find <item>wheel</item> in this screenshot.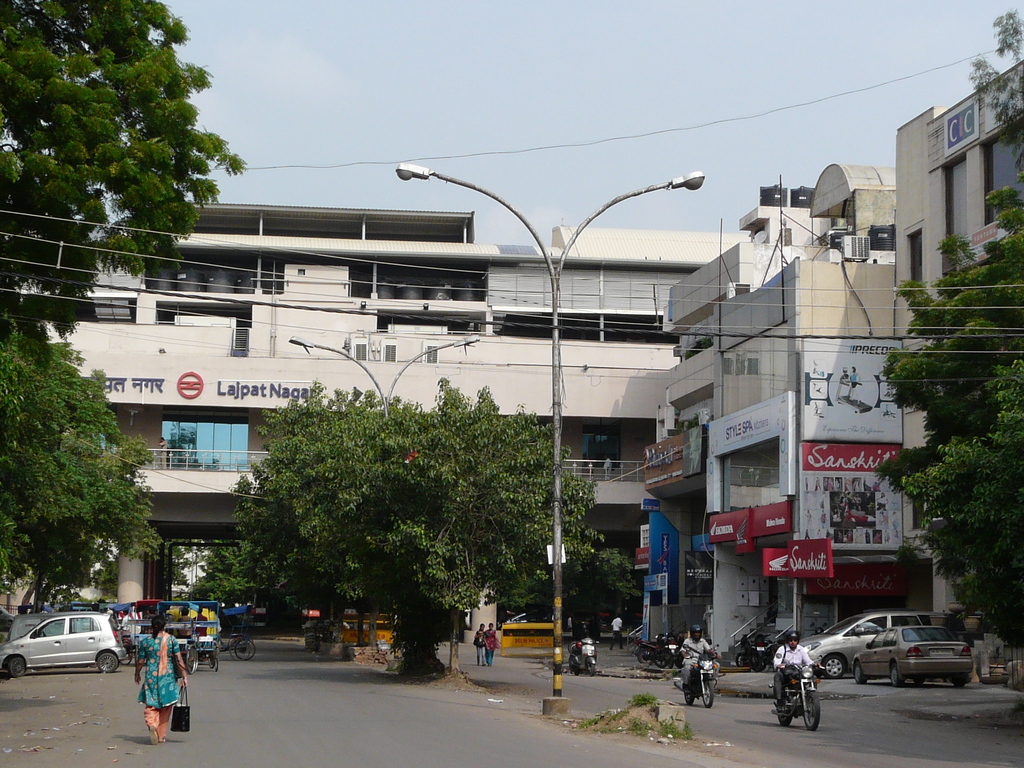
The bounding box for <item>wheel</item> is bbox(637, 647, 648, 664).
